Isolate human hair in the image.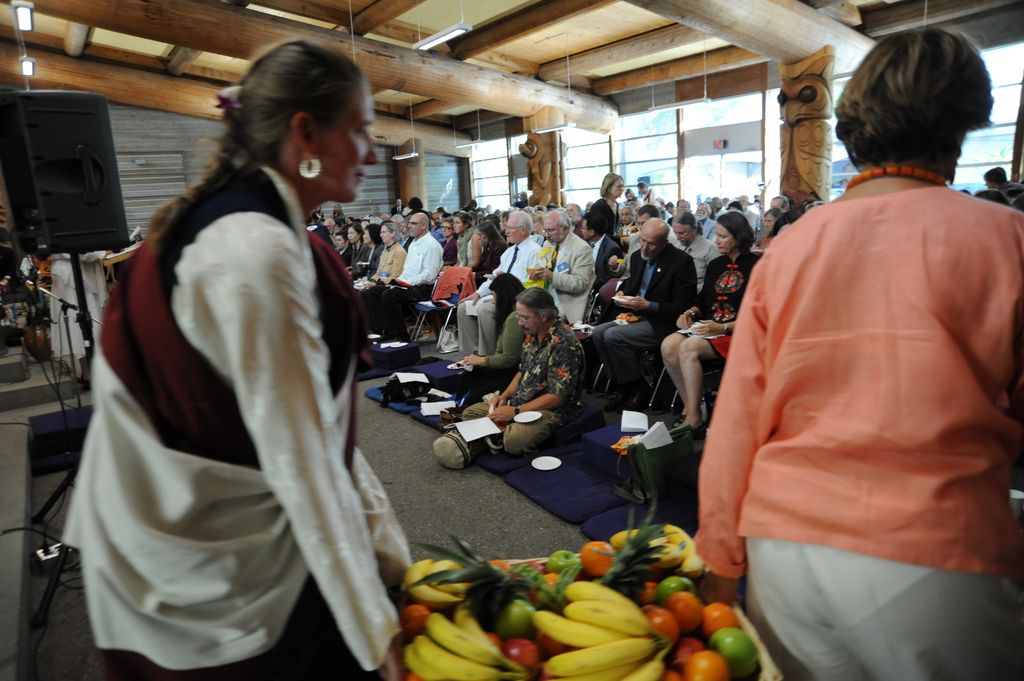
Isolated region: Rect(487, 270, 527, 345).
